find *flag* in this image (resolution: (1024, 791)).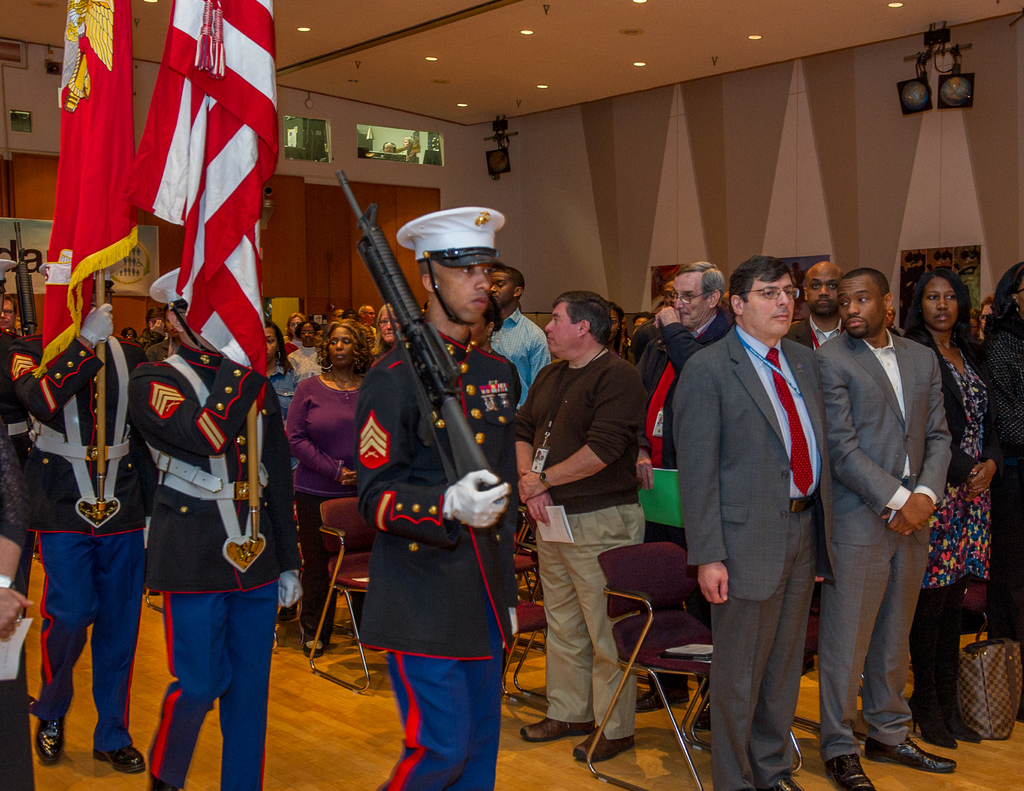
113, 0, 284, 381.
